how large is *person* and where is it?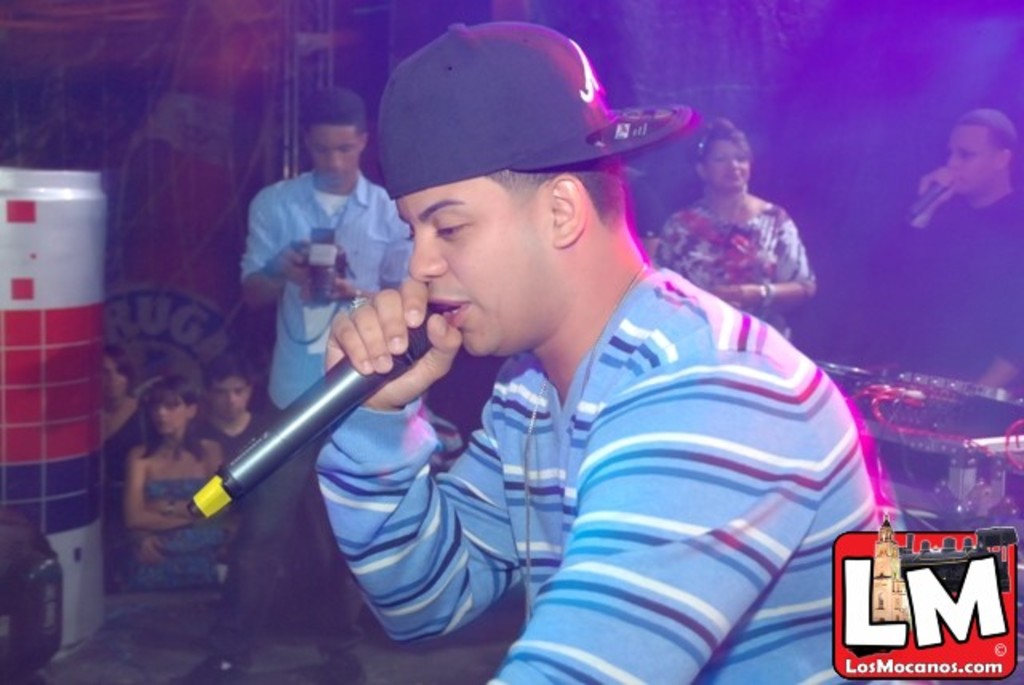
Bounding box: (x1=179, y1=83, x2=422, y2=683).
